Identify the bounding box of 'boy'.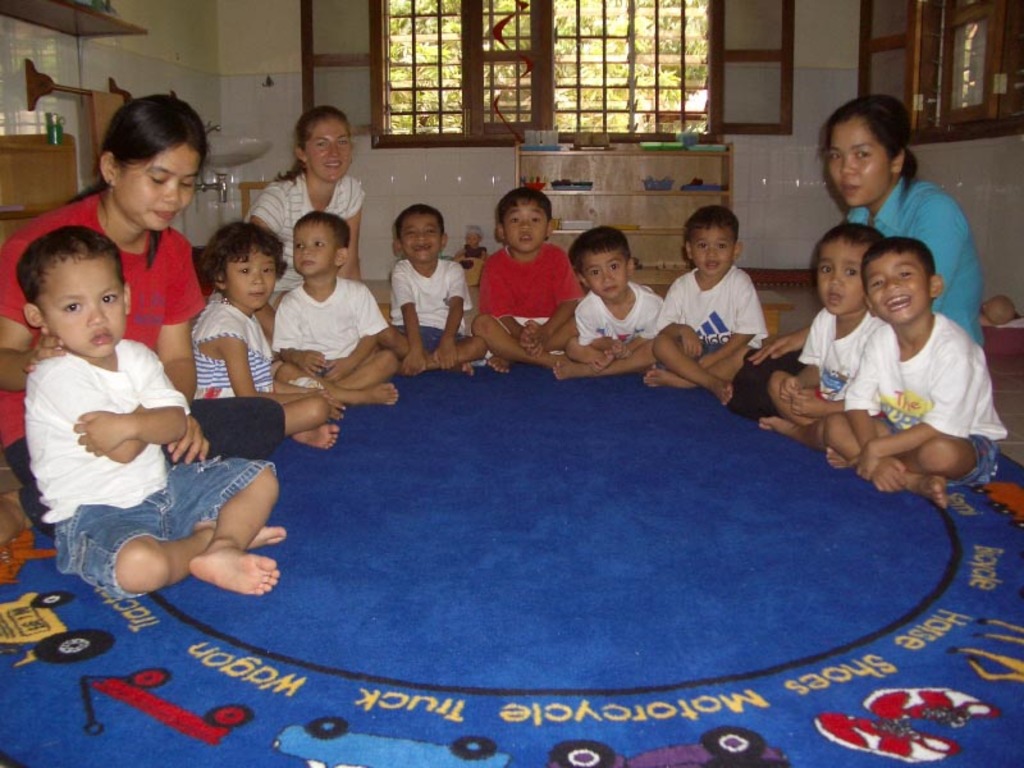
[left=756, top=221, right=883, bottom=458].
